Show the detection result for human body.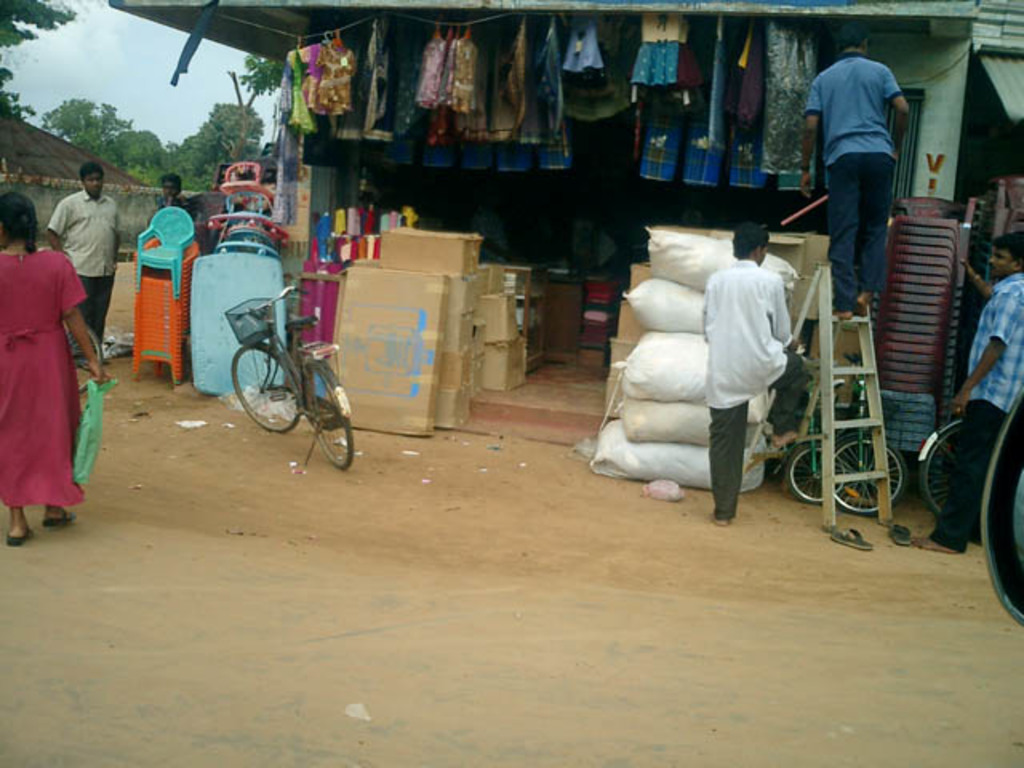
l=0, t=190, r=112, b=544.
